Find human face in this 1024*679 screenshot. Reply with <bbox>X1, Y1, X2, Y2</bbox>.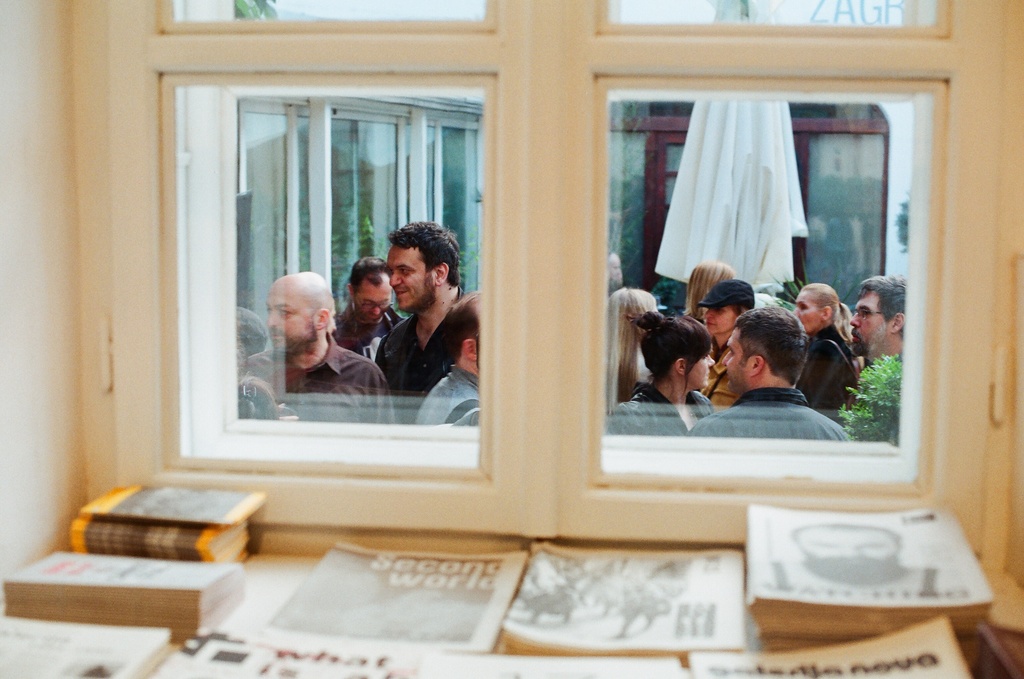
<bbox>701, 301, 733, 342</bbox>.
